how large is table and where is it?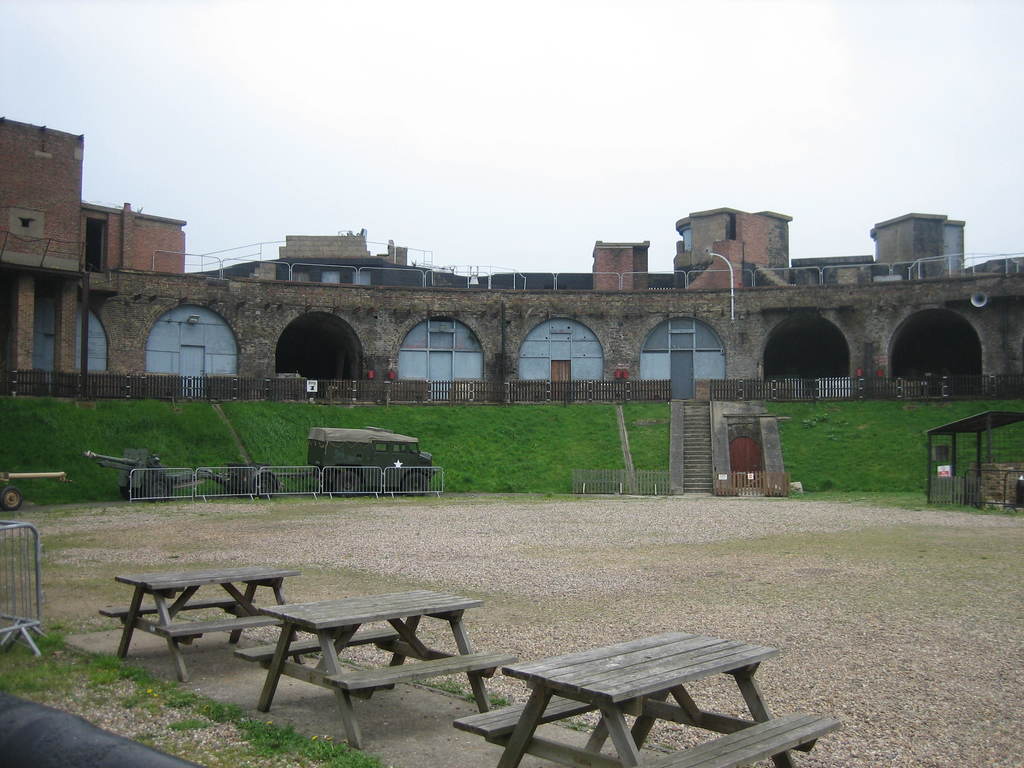
Bounding box: <bbox>103, 562, 310, 690</bbox>.
